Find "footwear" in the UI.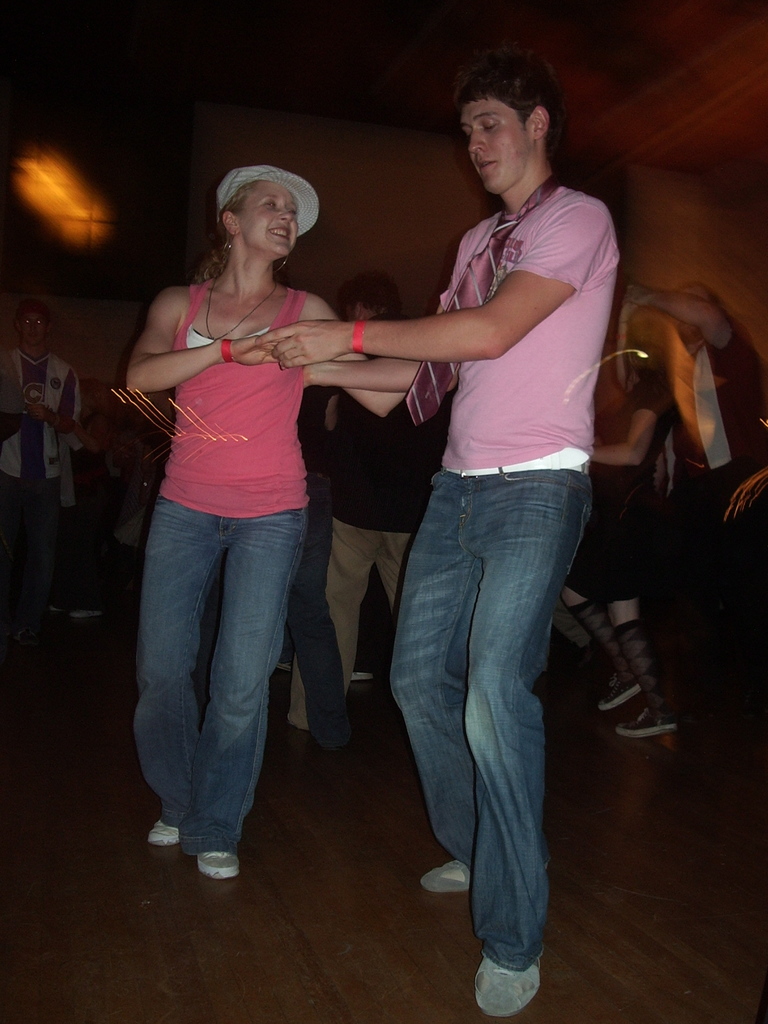
UI element at [left=420, top=860, right=465, bottom=895].
